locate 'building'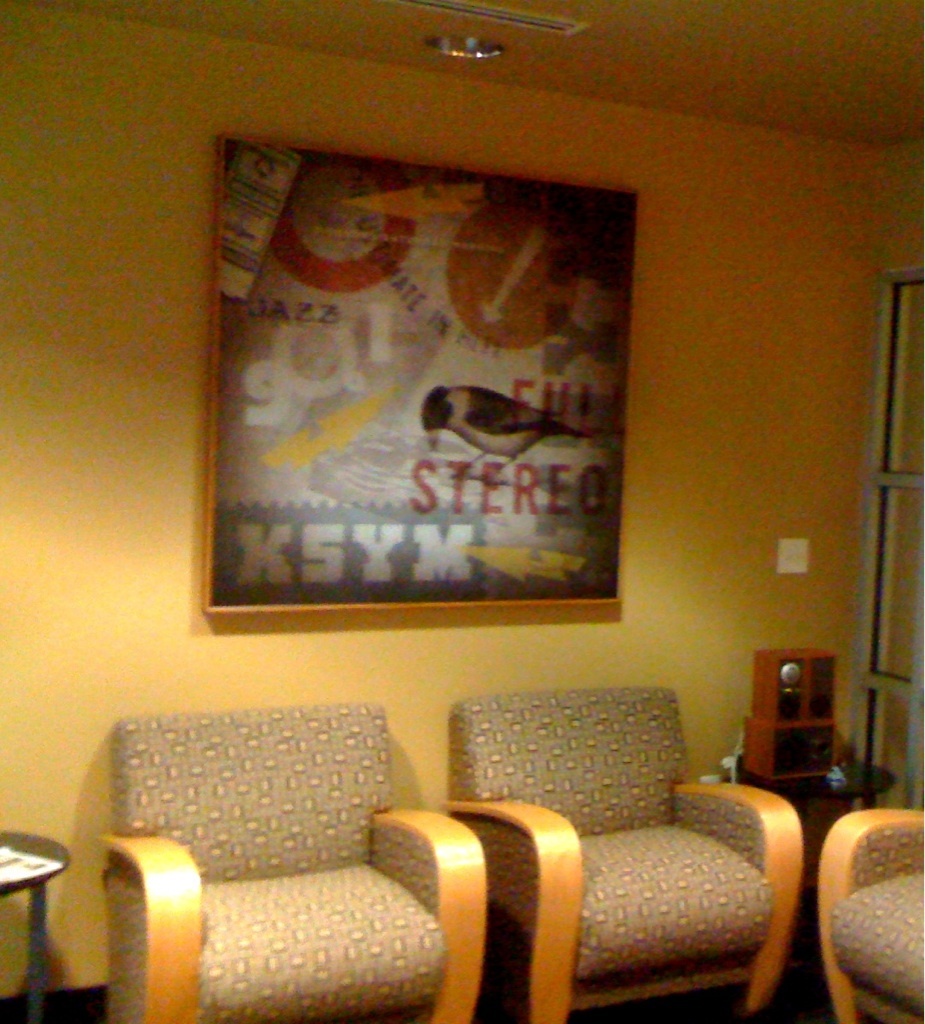
locate(0, 0, 924, 1023)
